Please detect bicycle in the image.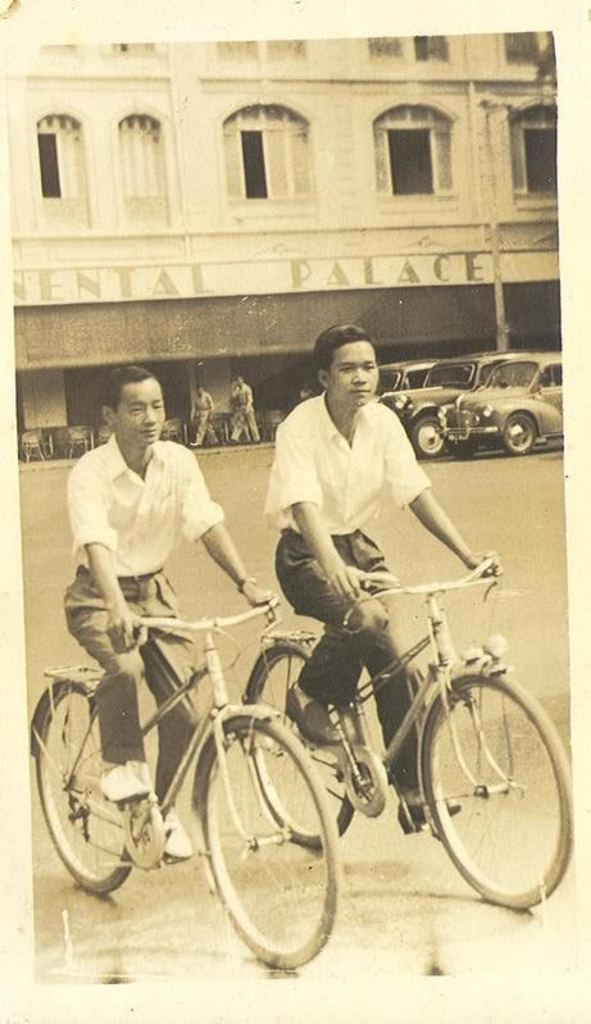
locate(33, 563, 377, 965).
